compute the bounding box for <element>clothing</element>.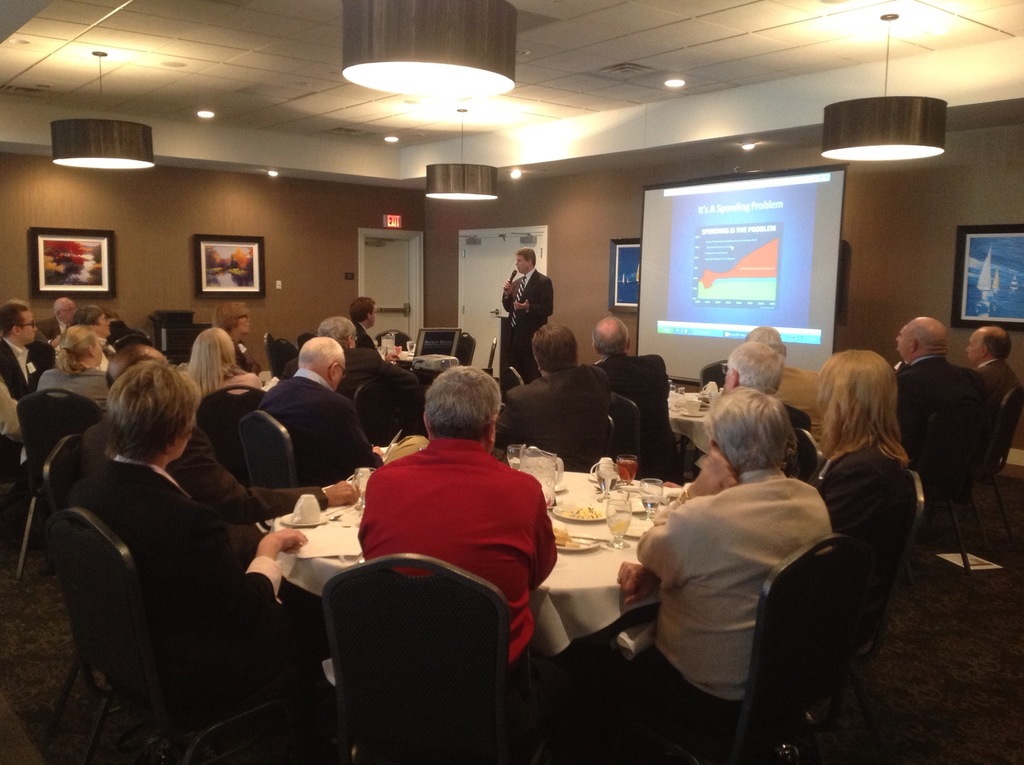
[left=774, top=359, right=848, bottom=461].
